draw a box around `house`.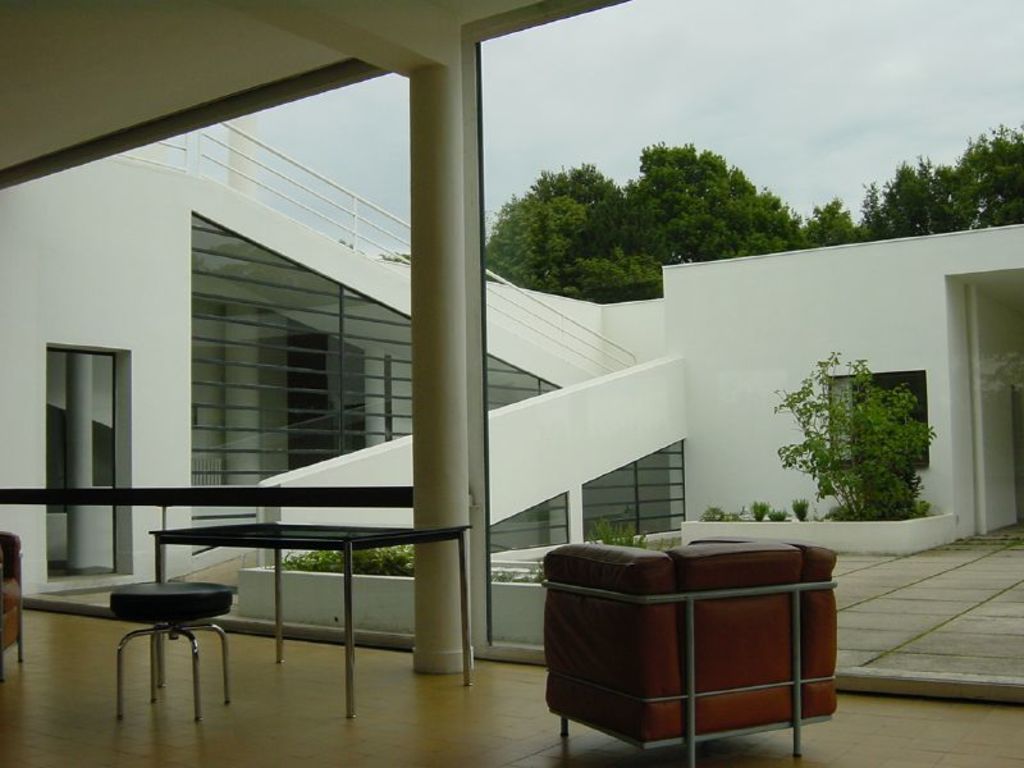
0/0/1021/767.
